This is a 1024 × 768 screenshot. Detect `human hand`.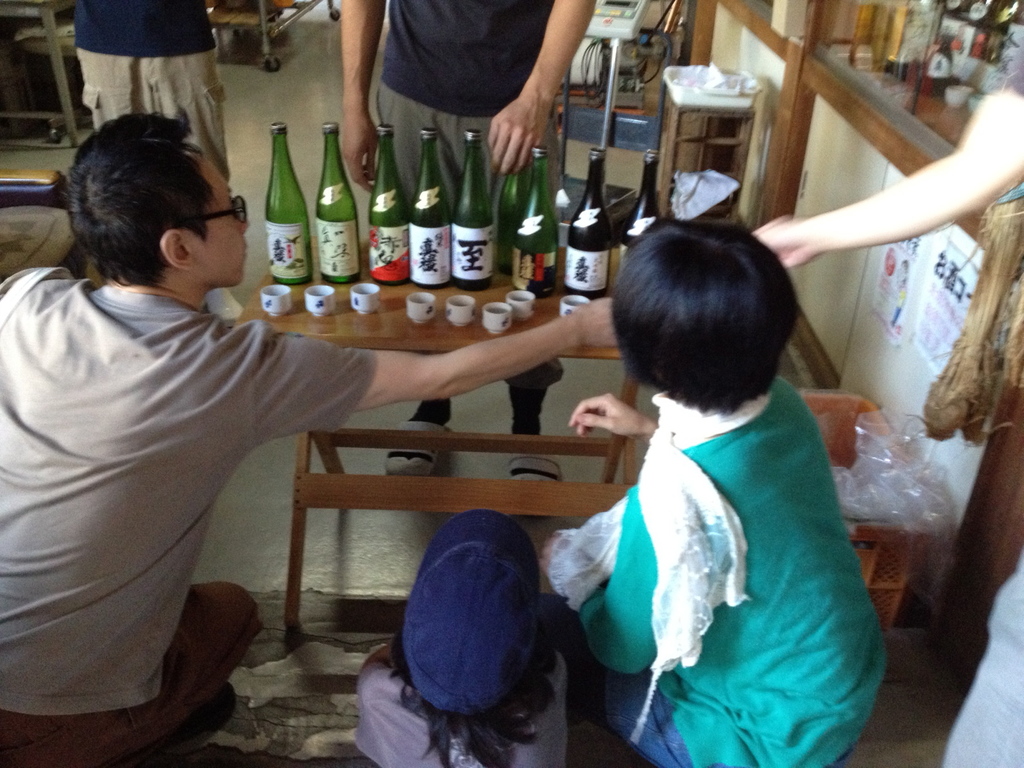
x1=571, y1=390, x2=654, y2=442.
